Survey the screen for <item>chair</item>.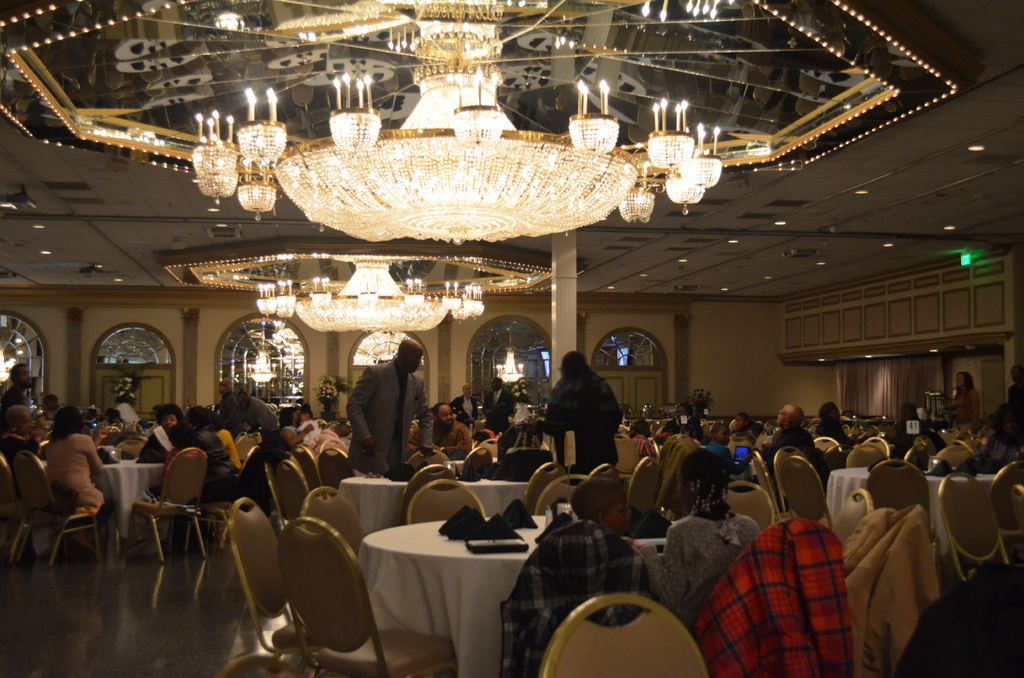
Survey found: left=0, top=451, right=36, bottom=565.
